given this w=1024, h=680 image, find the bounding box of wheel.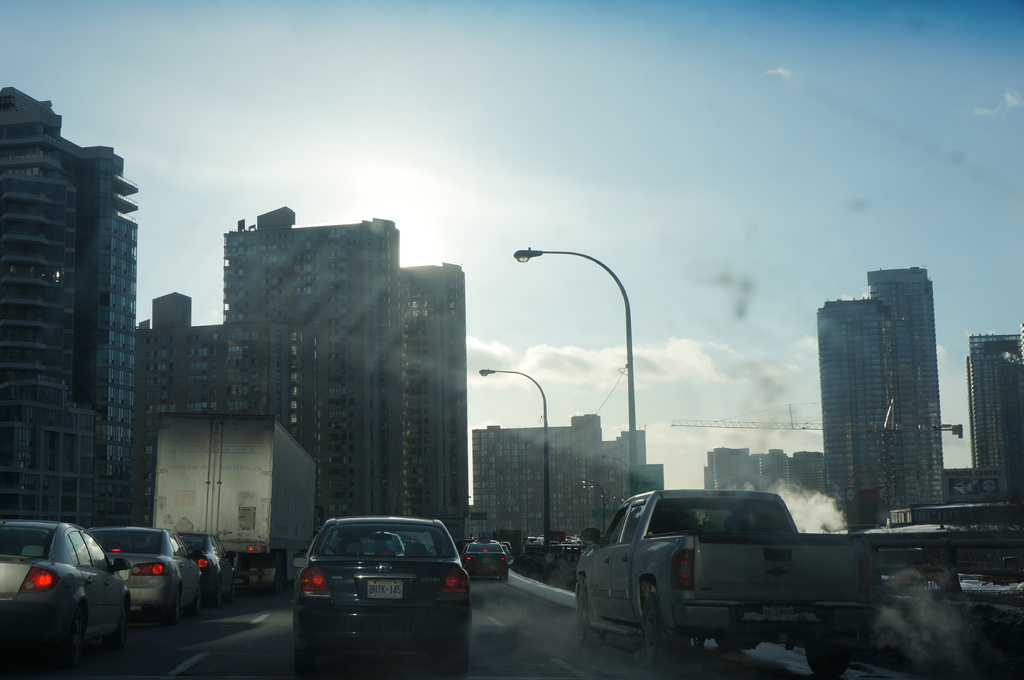
<bbox>72, 606, 93, 679</bbox>.
